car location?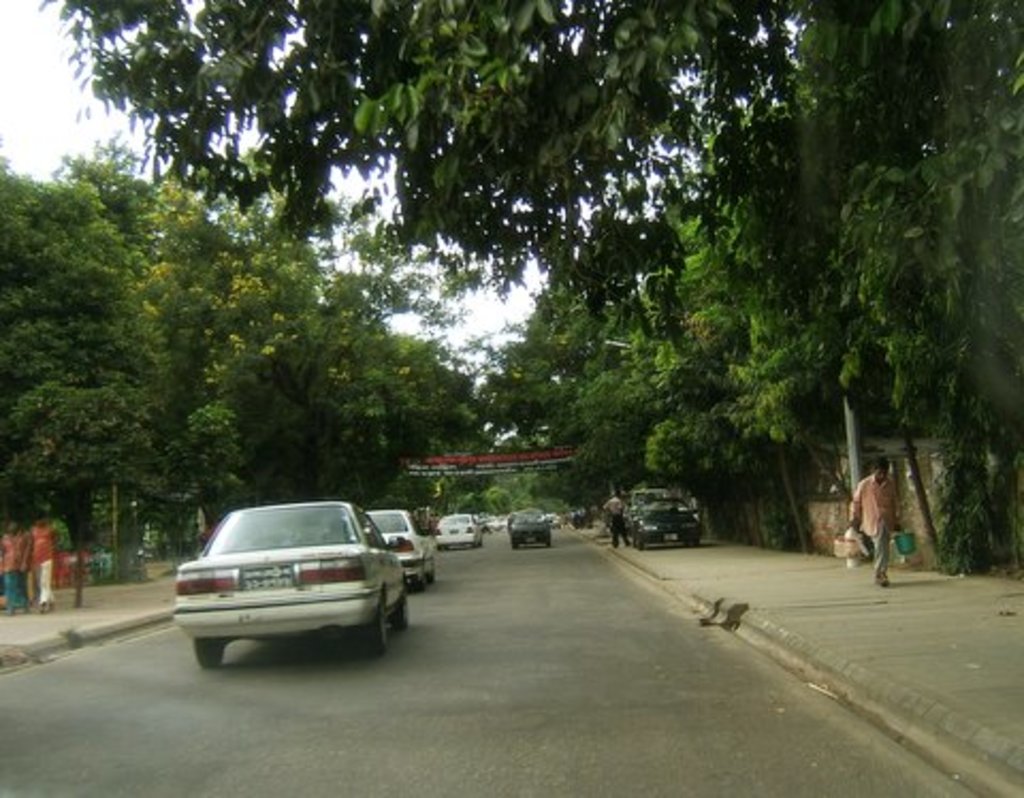
[625,489,672,512]
